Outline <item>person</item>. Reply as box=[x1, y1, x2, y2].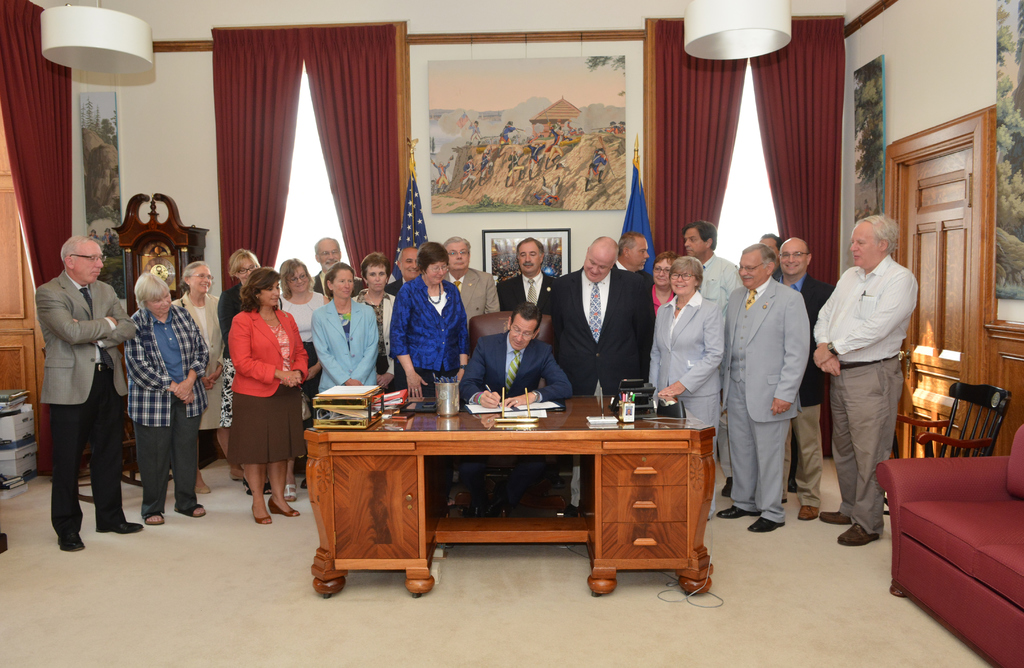
box=[279, 254, 329, 505].
